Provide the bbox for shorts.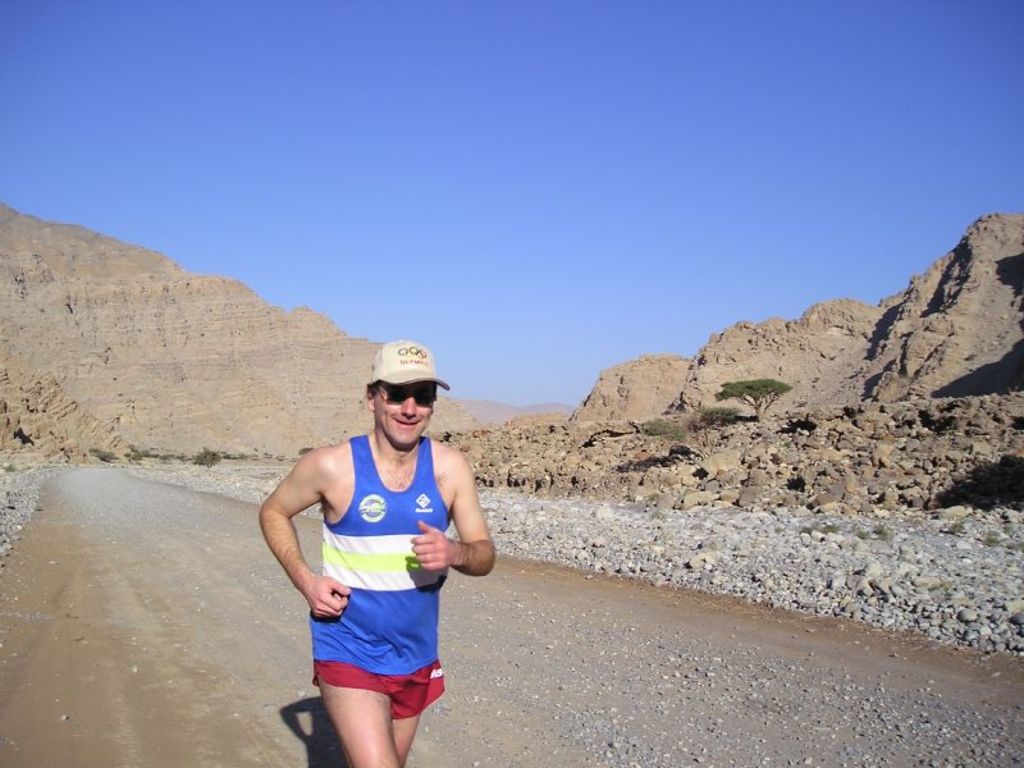
[312, 662, 447, 722].
